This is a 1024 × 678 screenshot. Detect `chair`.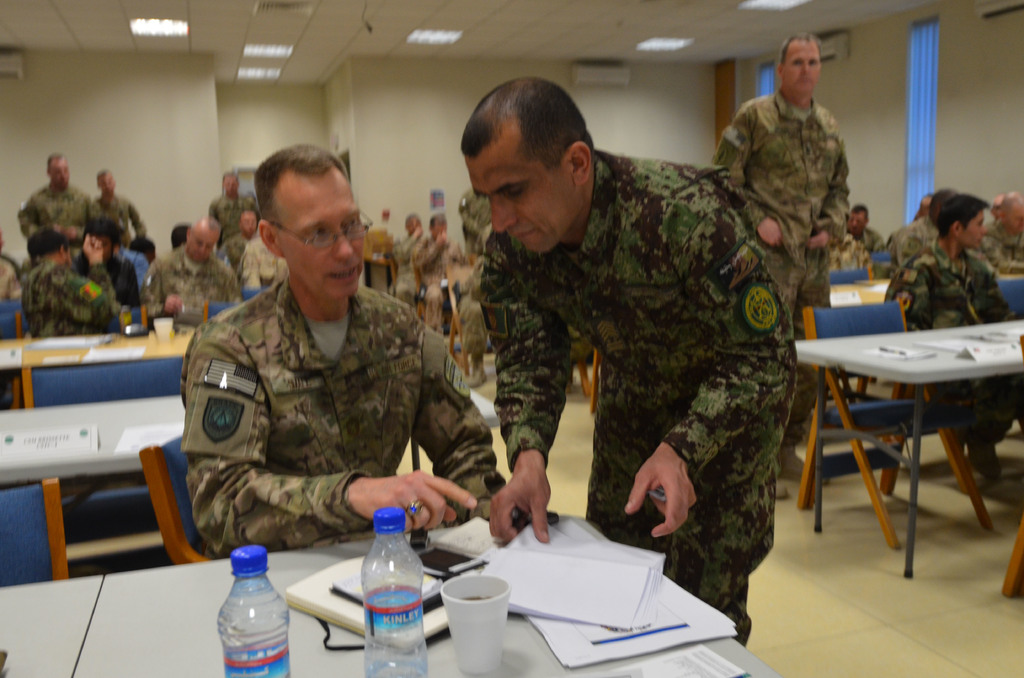
<bbox>22, 352, 182, 414</bbox>.
